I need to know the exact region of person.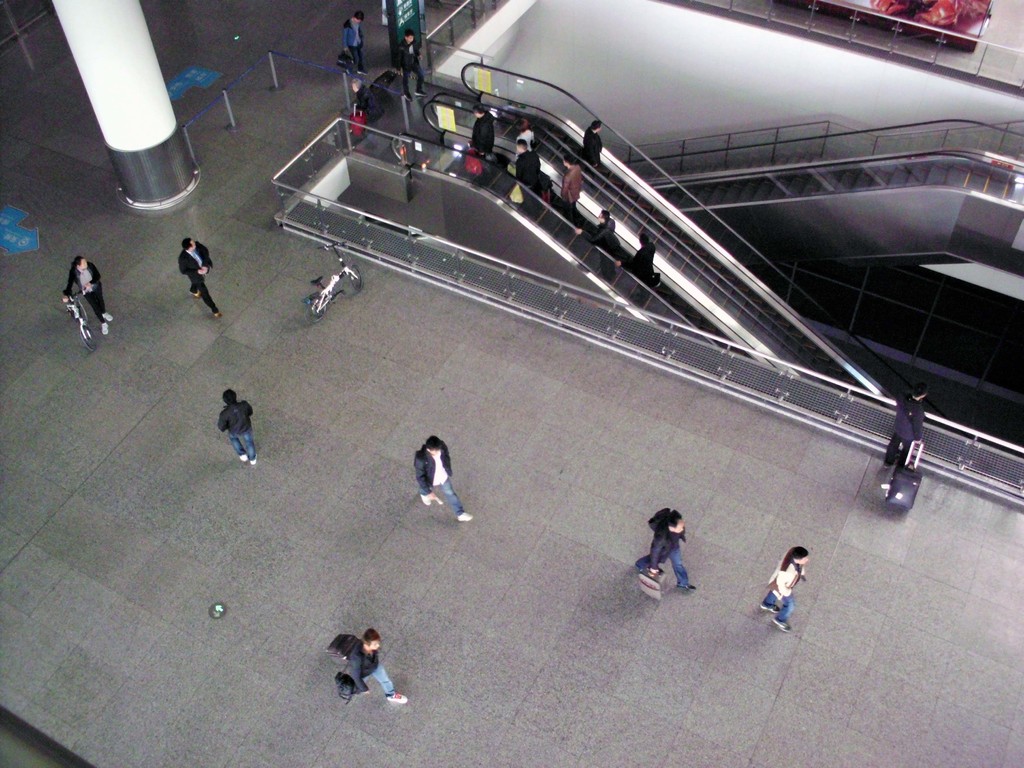
Region: {"x1": 64, "y1": 254, "x2": 115, "y2": 336}.
